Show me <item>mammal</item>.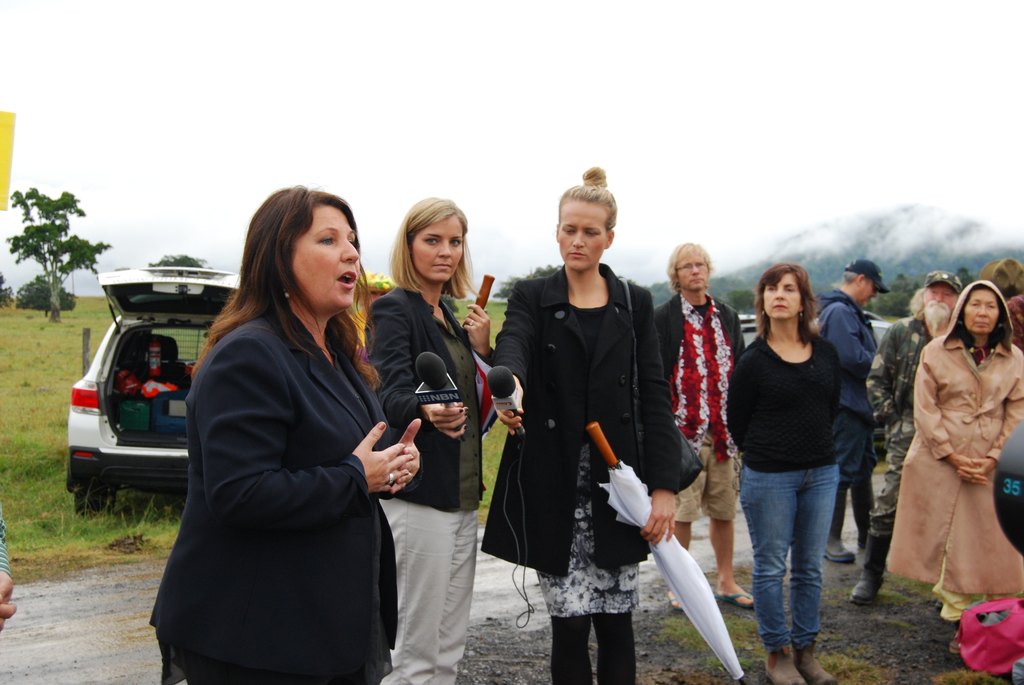
<item>mammal</item> is here: (0, 501, 17, 631).
